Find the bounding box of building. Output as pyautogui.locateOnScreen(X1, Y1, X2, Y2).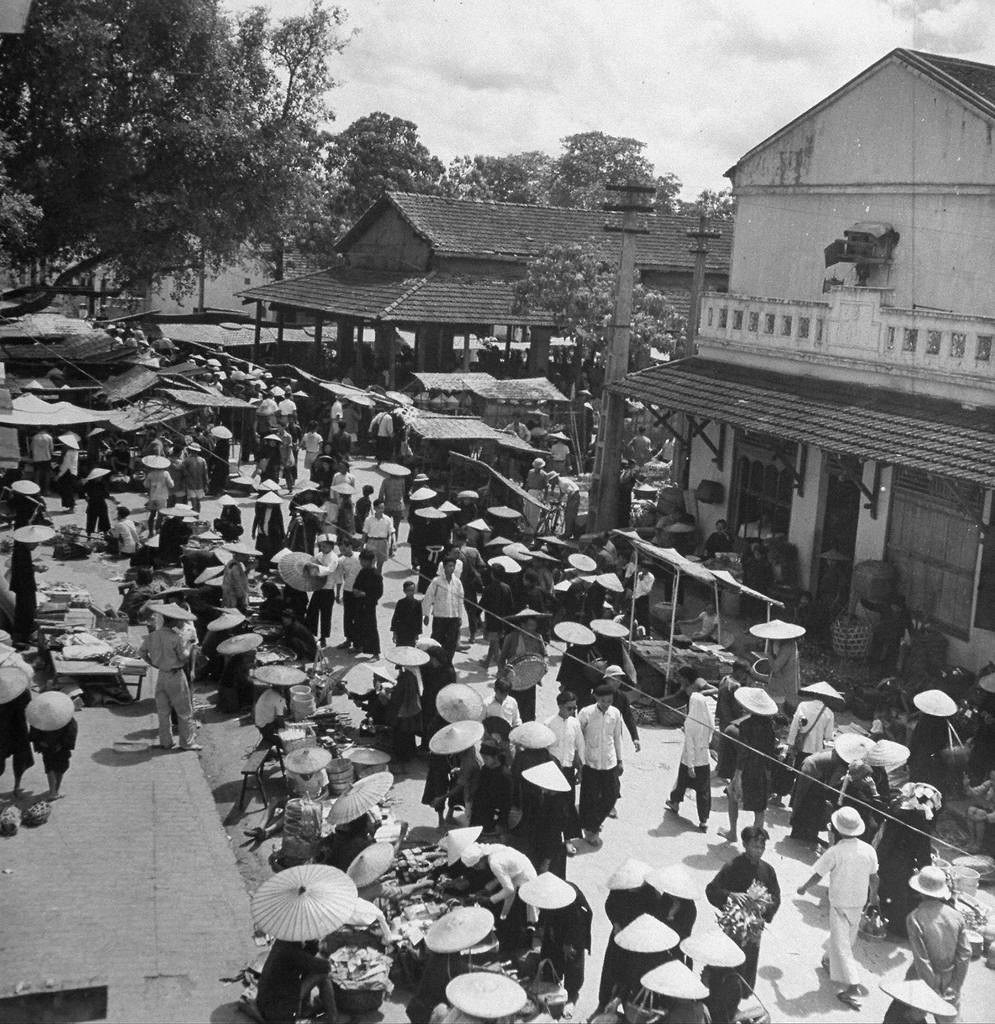
pyautogui.locateOnScreen(598, 45, 994, 700).
